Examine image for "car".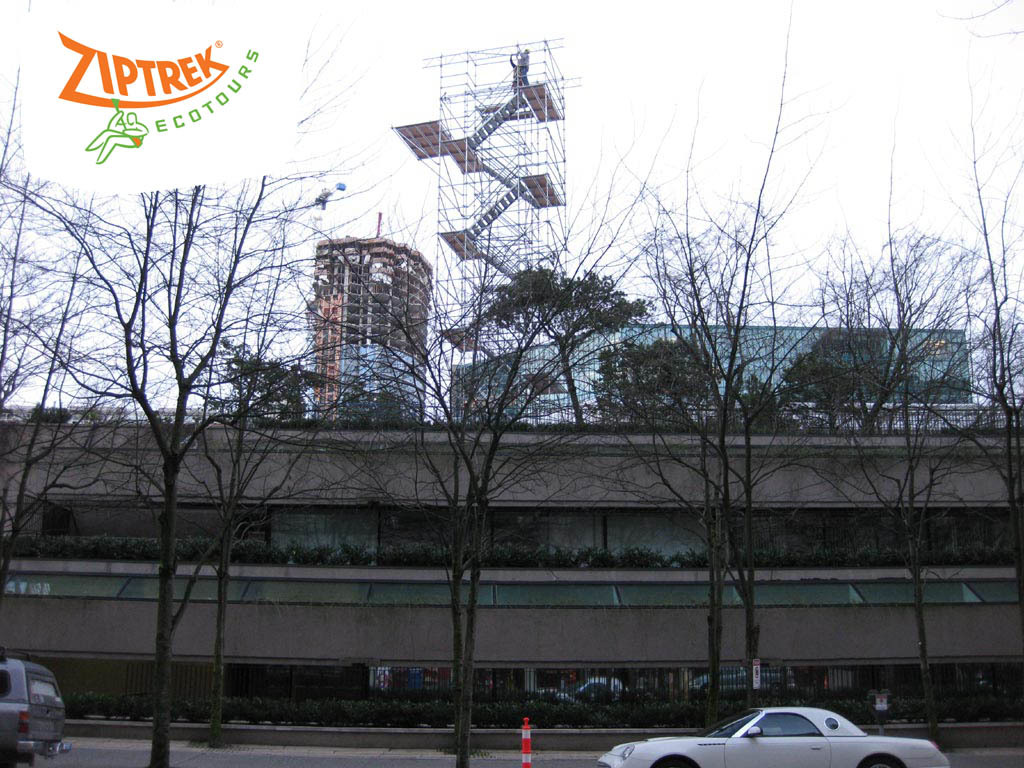
Examination result: (left=0, top=647, right=66, bottom=767).
